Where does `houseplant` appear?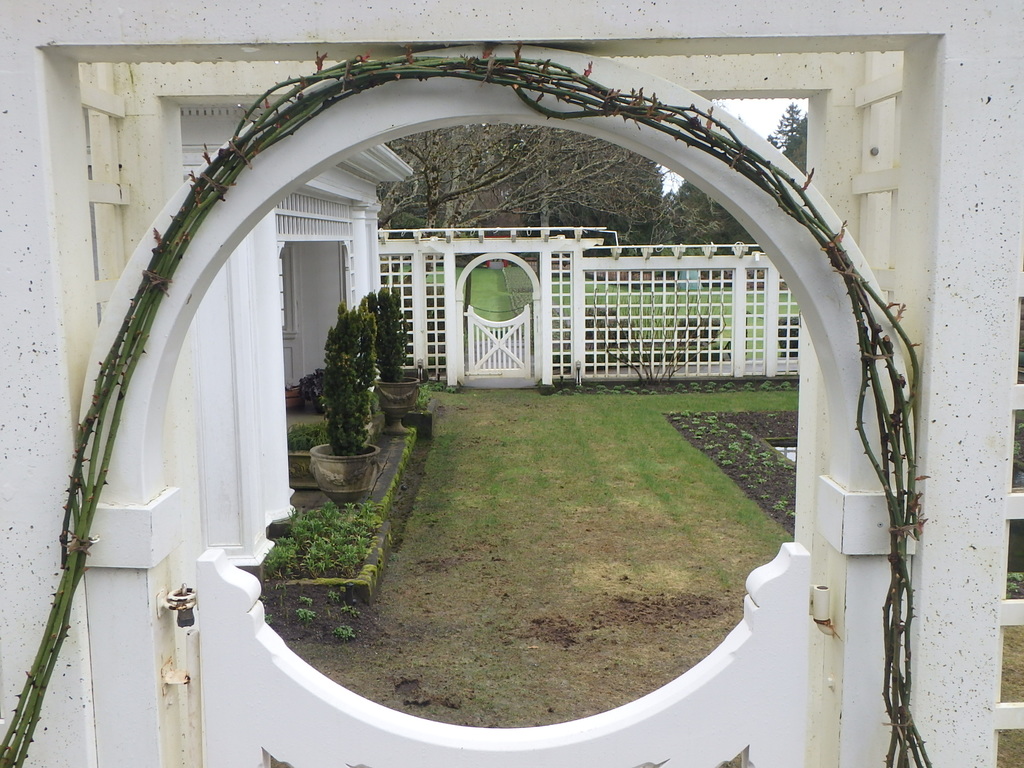
Appears at pyautogui.locateOnScreen(307, 299, 382, 509).
